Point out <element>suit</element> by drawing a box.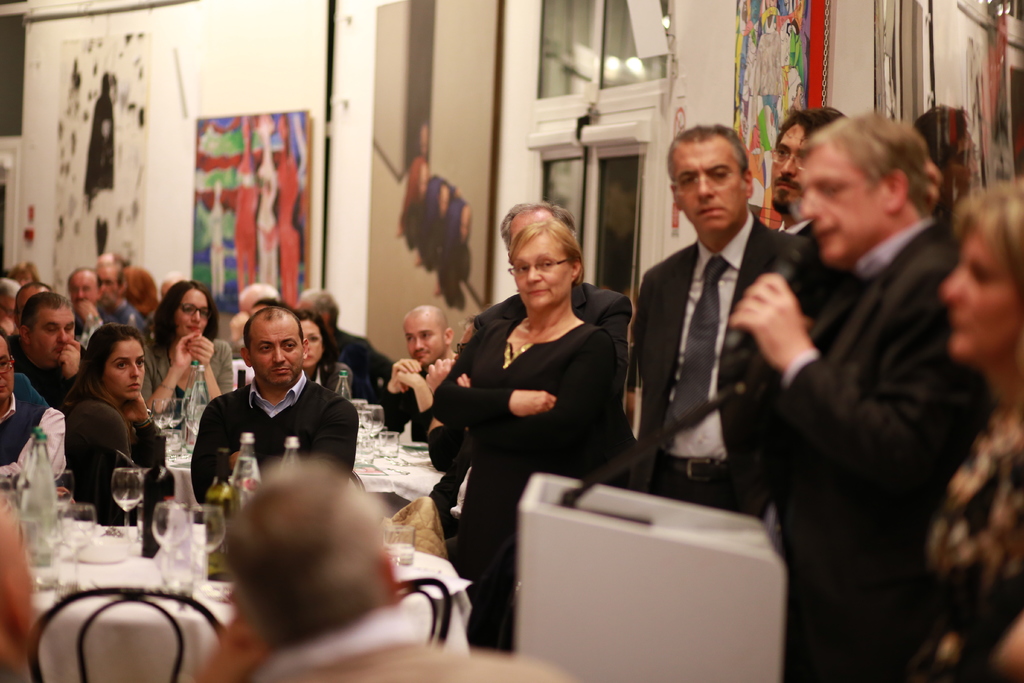
{"x1": 474, "y1": 278, "x2": 640, "y2": 378}.
